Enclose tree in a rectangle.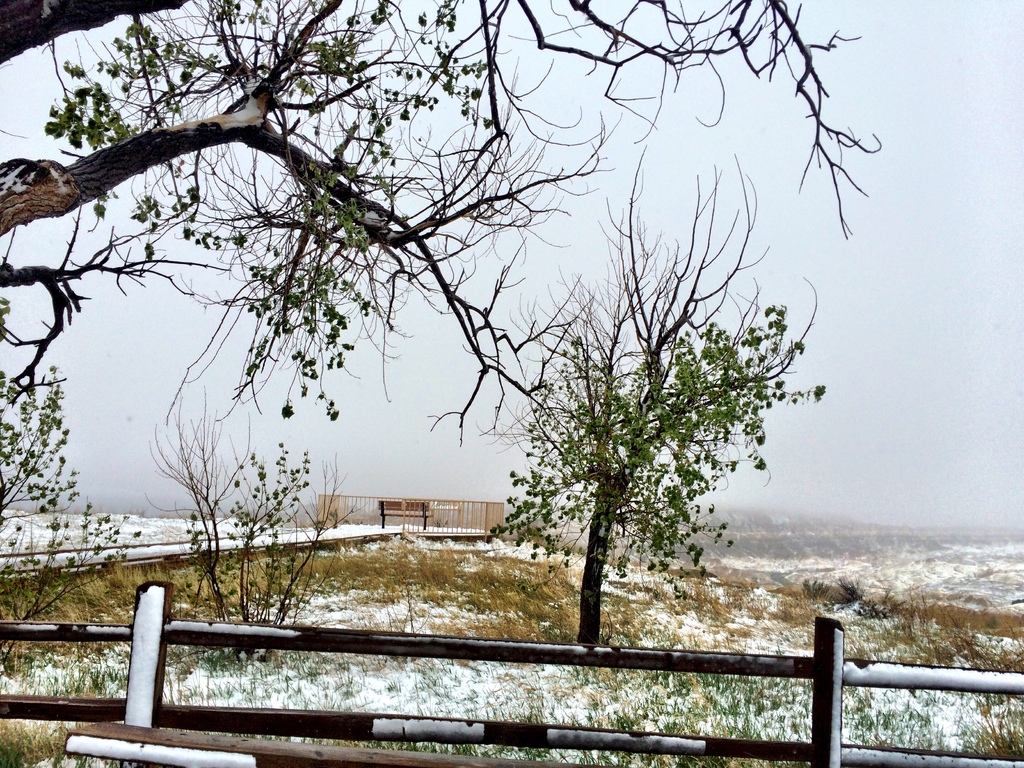
(476,161,825,645).
